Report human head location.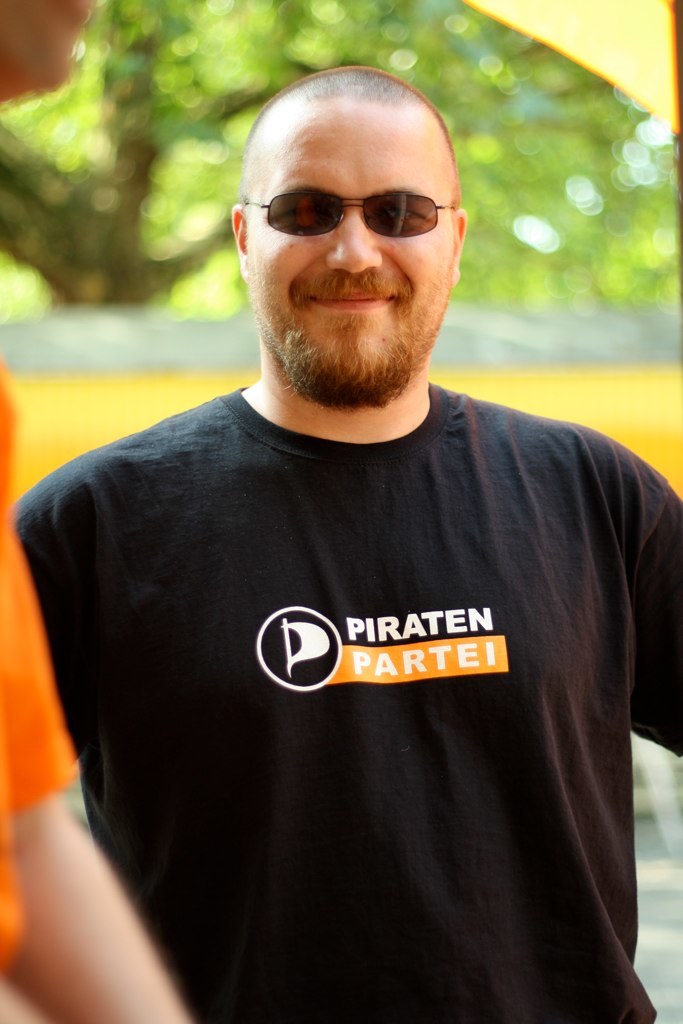
Report: (x1=0, y1=0, x2=96, y2=109).
